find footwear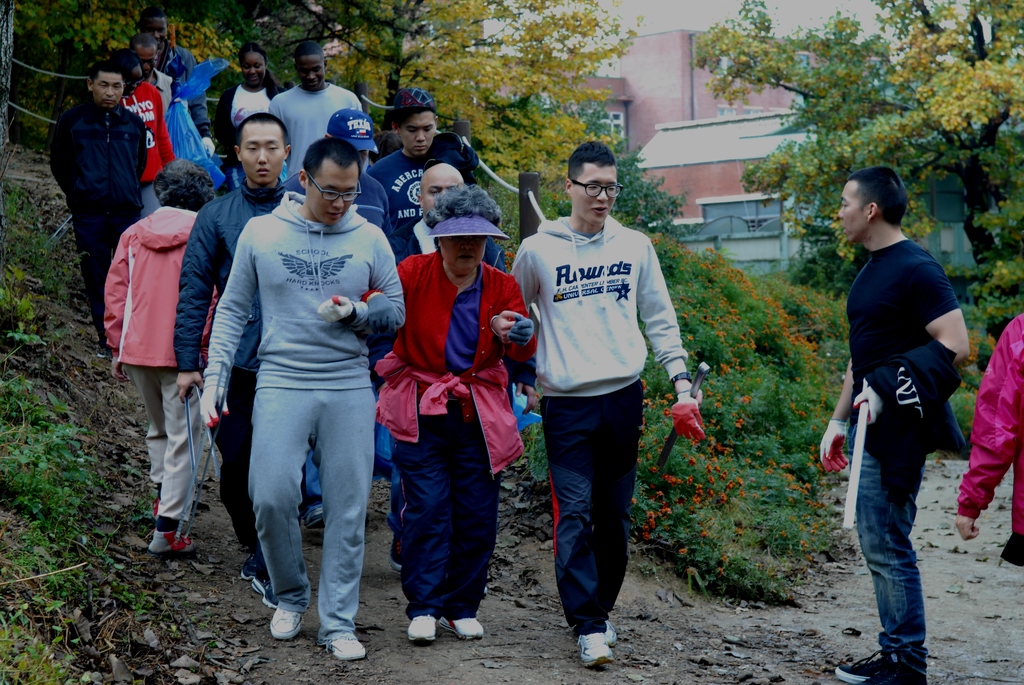
[left=302, top=508, right=332, bottom=534]
